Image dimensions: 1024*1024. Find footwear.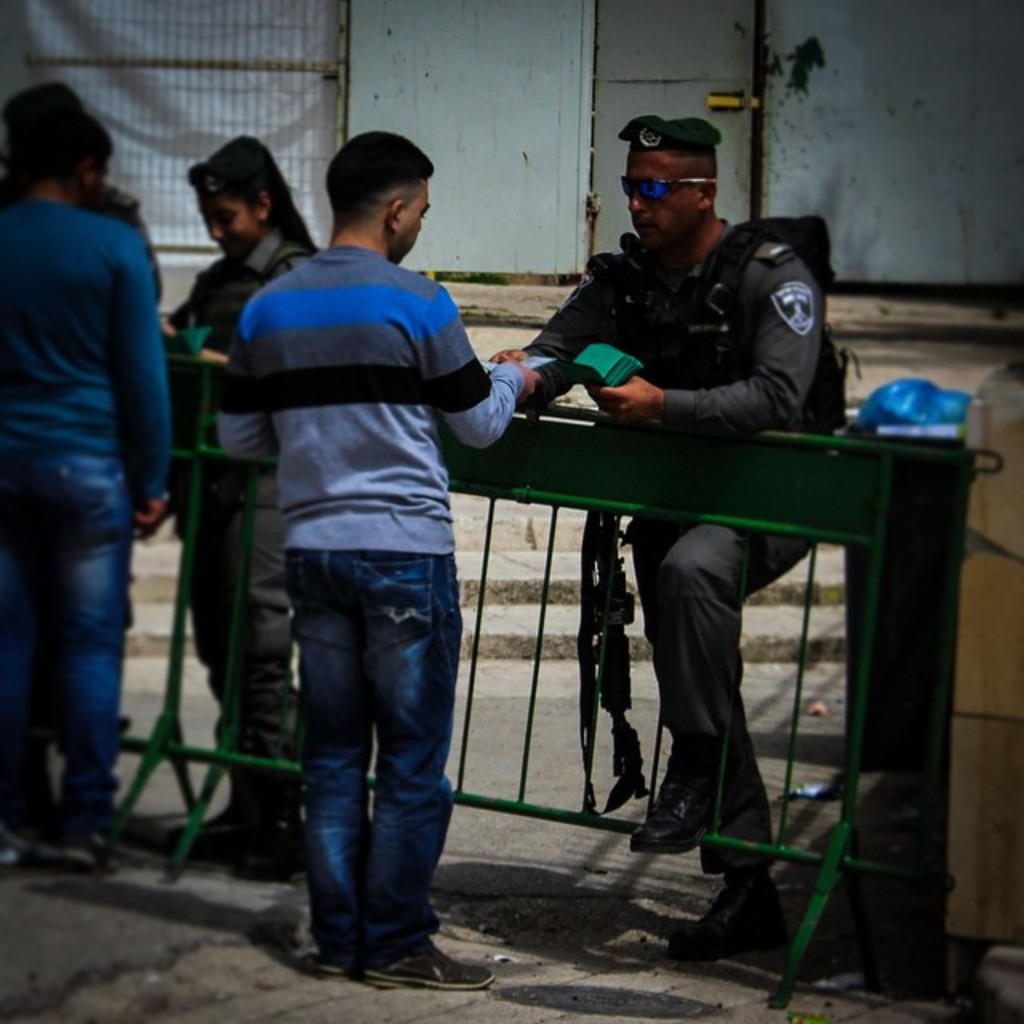
box=[70, 789, 182, 870].
